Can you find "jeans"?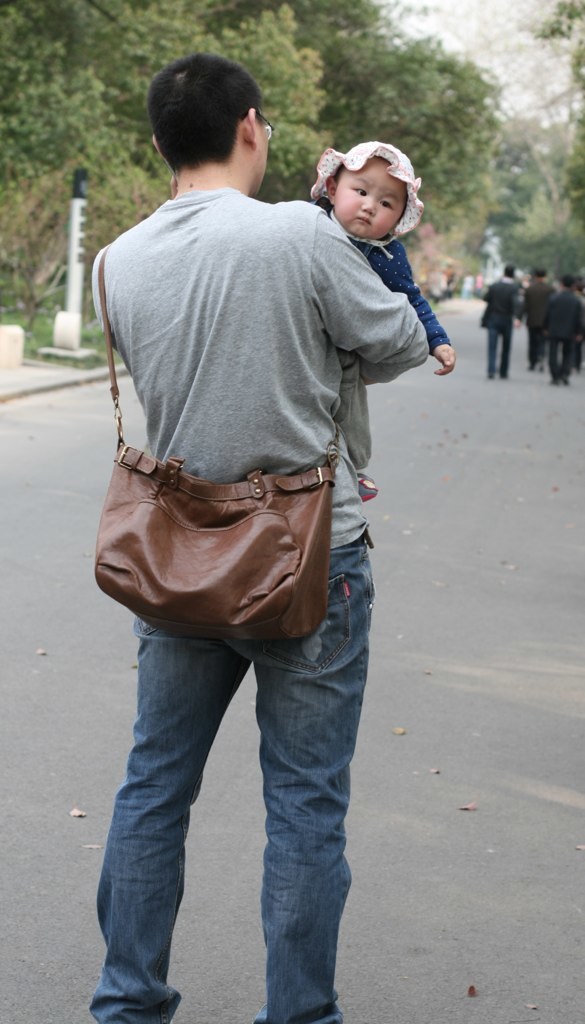
Yes, bounding box: {"left": 550, "top": 339, "right": 566, "bottom": 382}.
